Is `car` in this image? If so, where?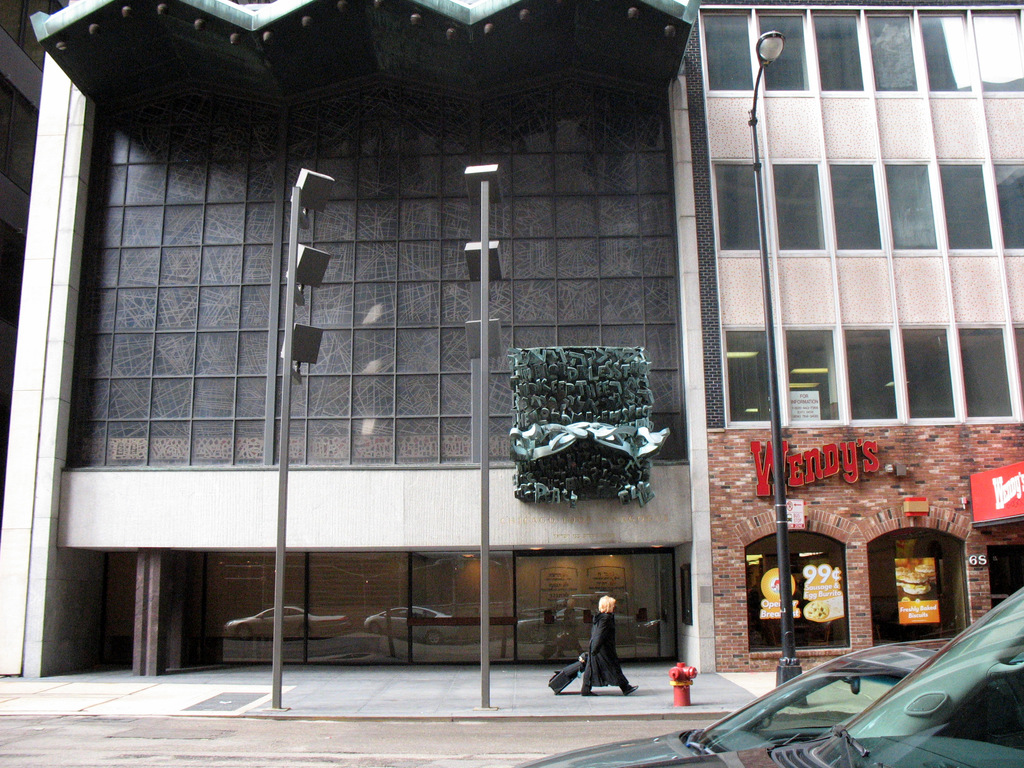
Yes, at [x1=509, y1=637, x2=953, y2=767].
